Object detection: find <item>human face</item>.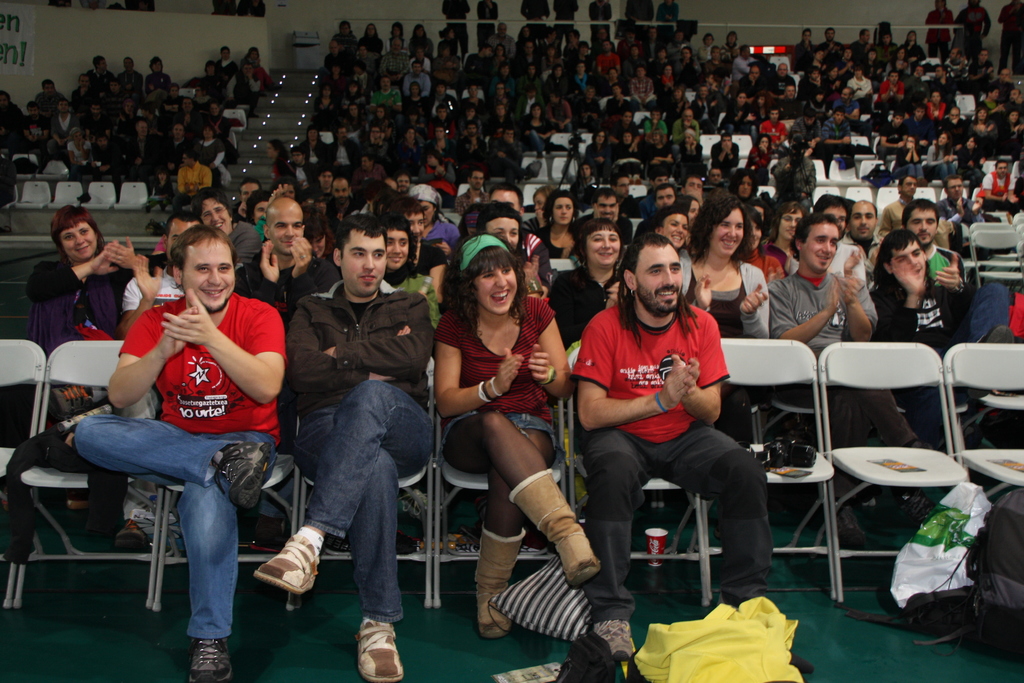
788 82 796 95.
